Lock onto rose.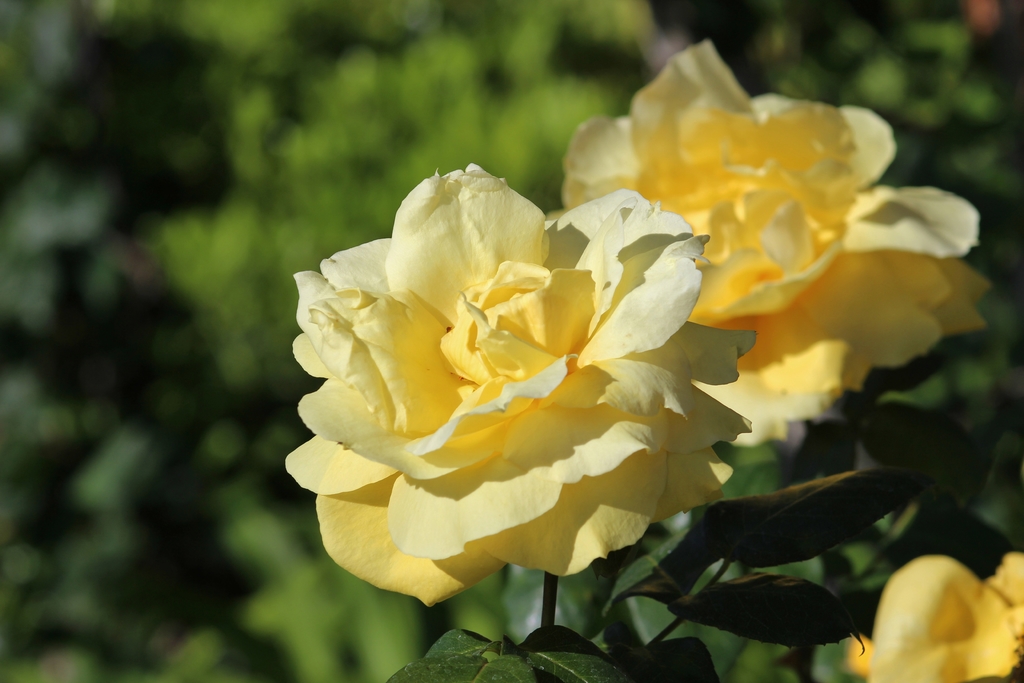
Locked: x1=560 y1=35 x2=989 y2=440.
